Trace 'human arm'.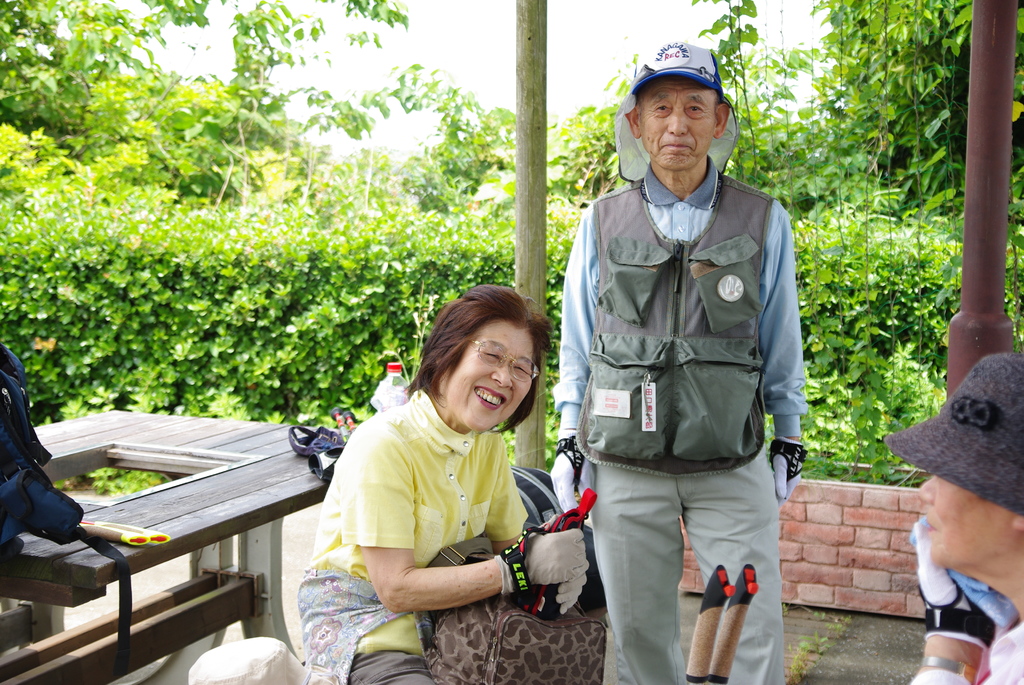
Traced to region(761, 200, 810, 500).
